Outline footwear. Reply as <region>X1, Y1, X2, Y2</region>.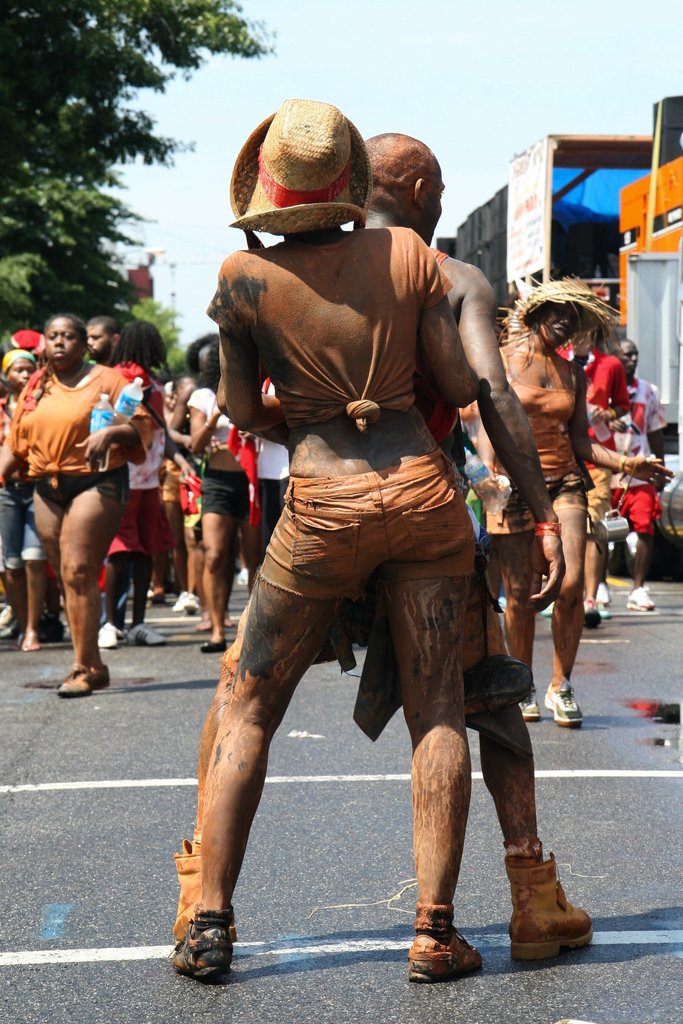
<region>622, 584, 654, 614</region>.
